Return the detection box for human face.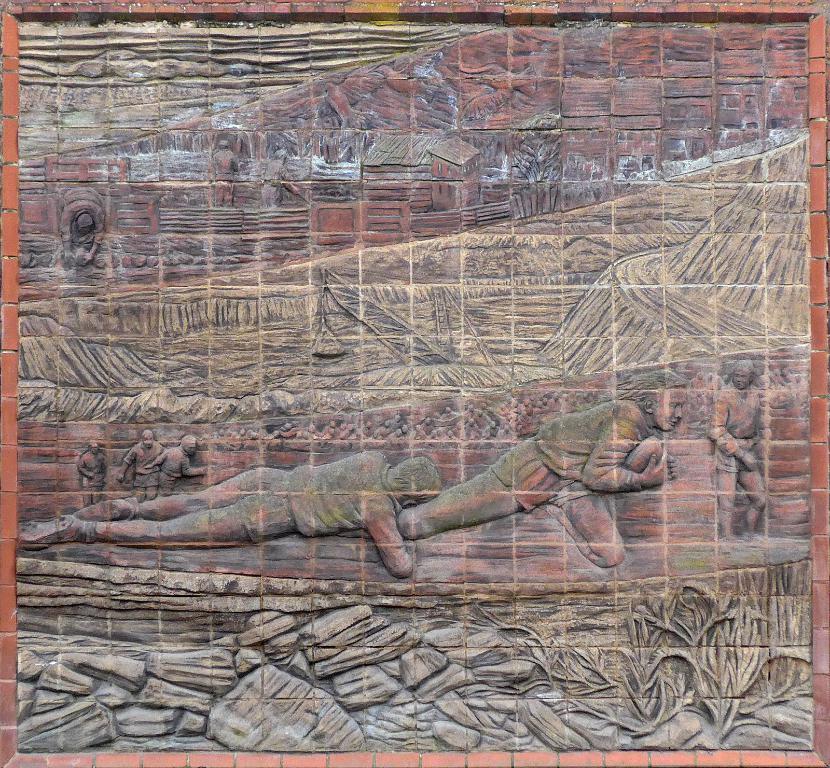
<box>88,439,105,454</box>.
